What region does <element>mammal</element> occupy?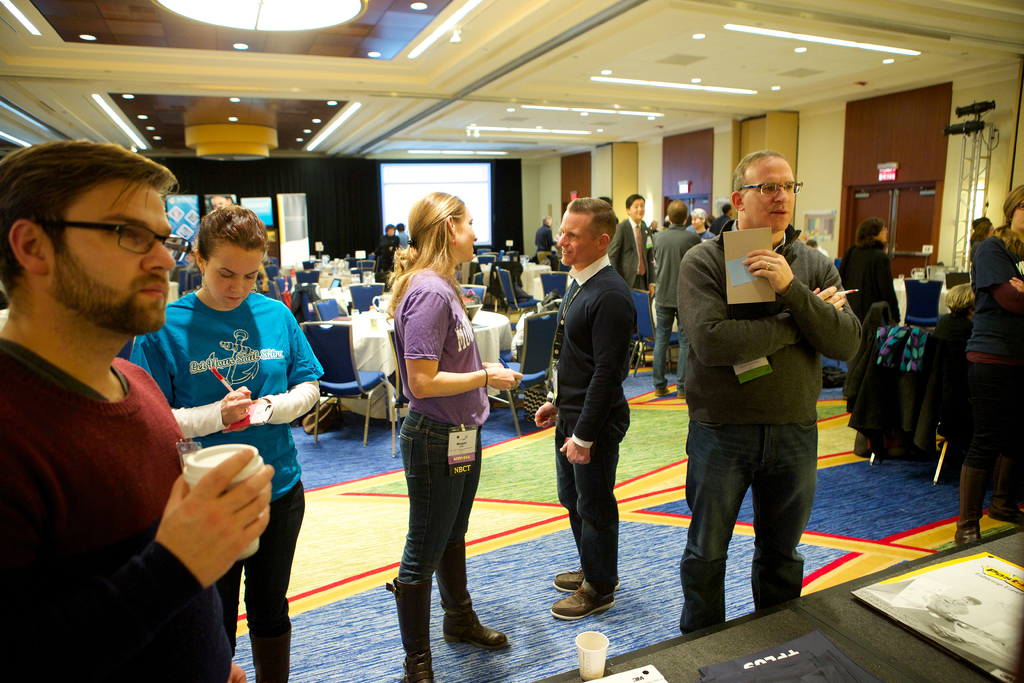
968,181,1023,541.
